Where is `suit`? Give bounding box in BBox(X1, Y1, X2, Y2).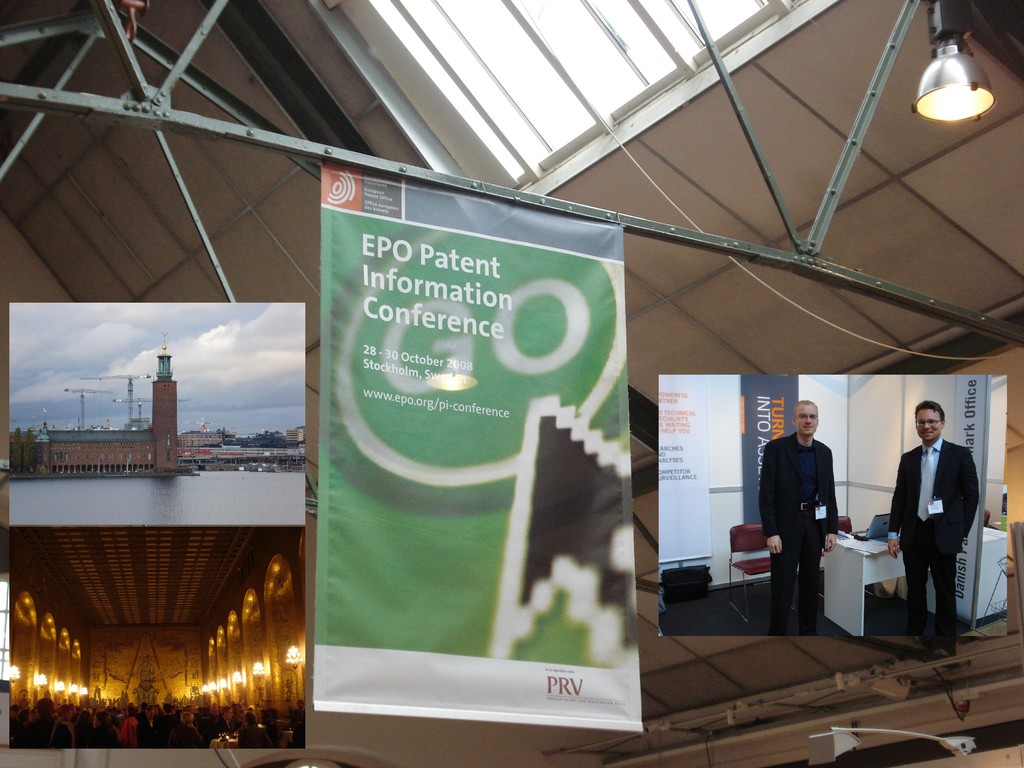
BBox(758, 435, 842, 630).
